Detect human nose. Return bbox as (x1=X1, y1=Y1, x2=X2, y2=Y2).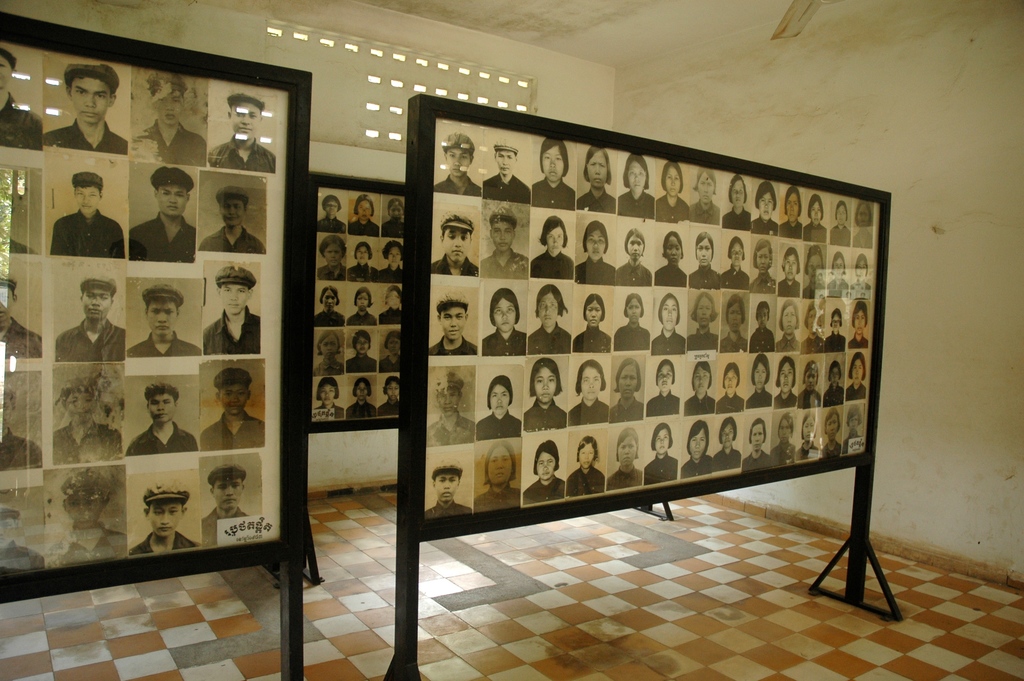
(x1=701, y1=310, x2=705, y2=314).
